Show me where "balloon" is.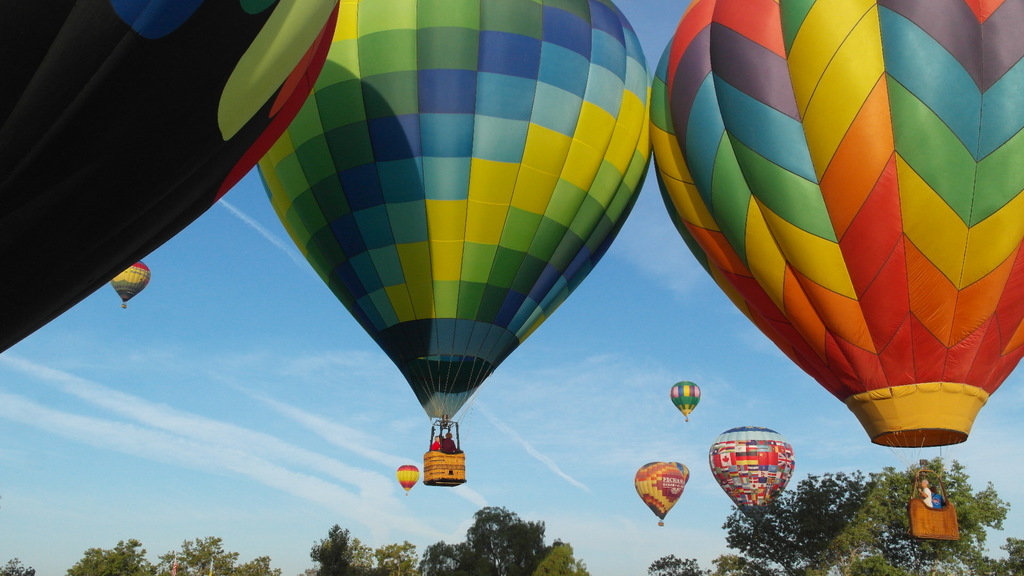
"balloon" is at (left=635, top=460, right=686, bottom=517).
